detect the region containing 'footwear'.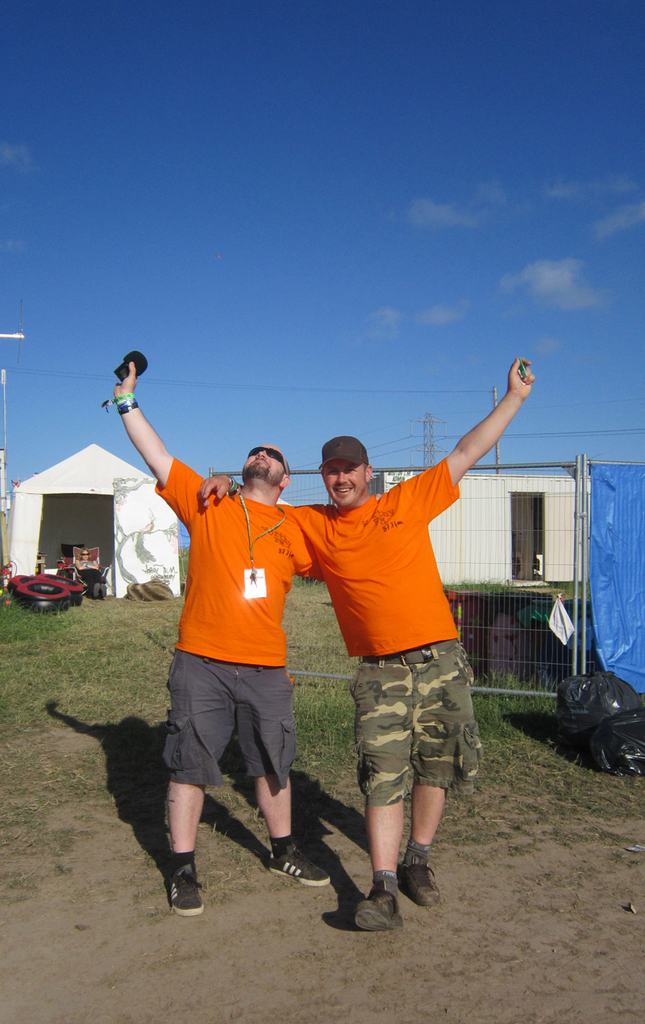
x1=172 y1=866 x2=207 y2=915.
